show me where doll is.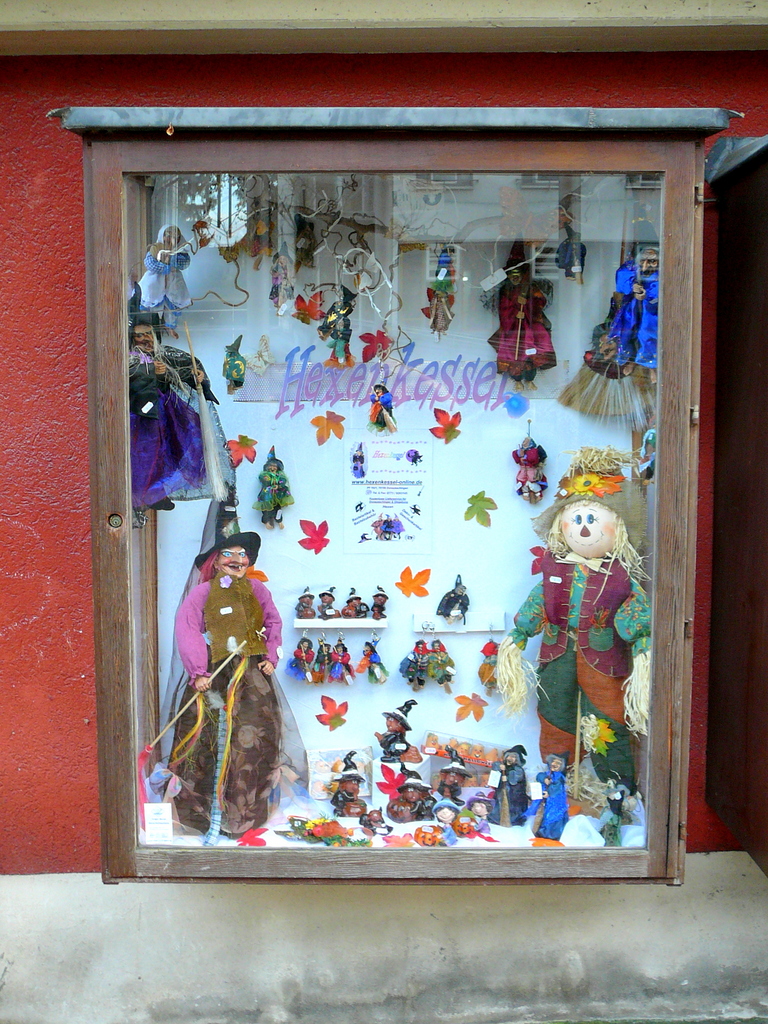
doll is at (493, 739, 529, 822).
